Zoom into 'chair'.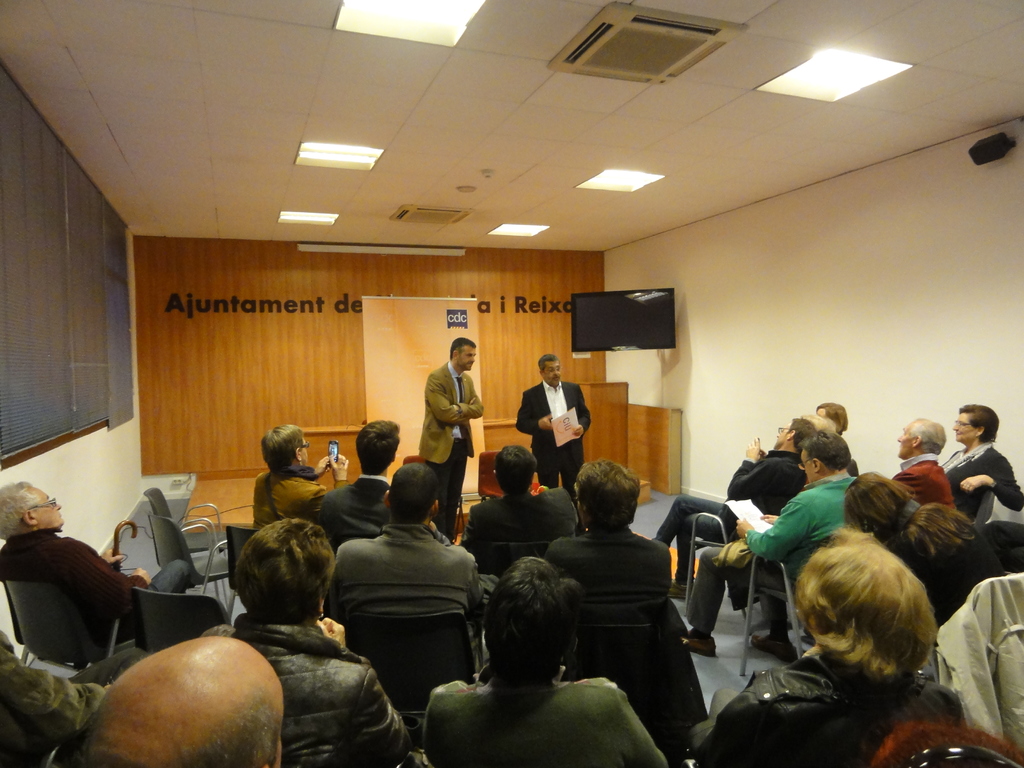
Zoom target: Rect(402, 455, 467, 538).
